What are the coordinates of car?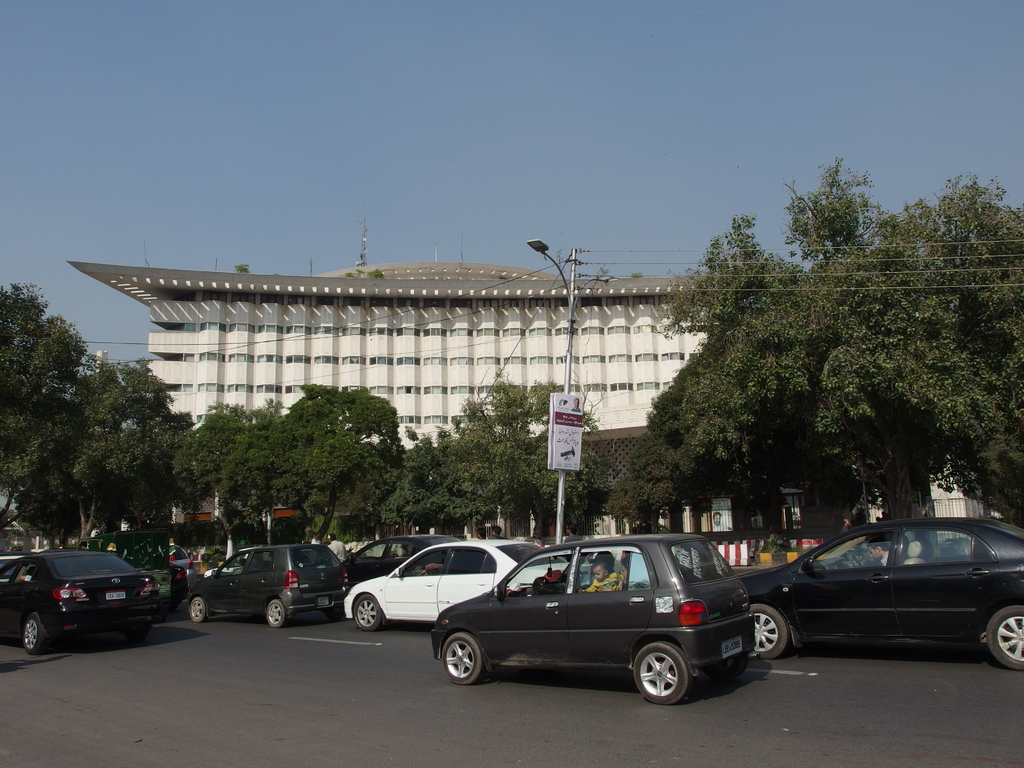
{"left": 344, "top": 532, "right": 460, "bottom": 594}.
